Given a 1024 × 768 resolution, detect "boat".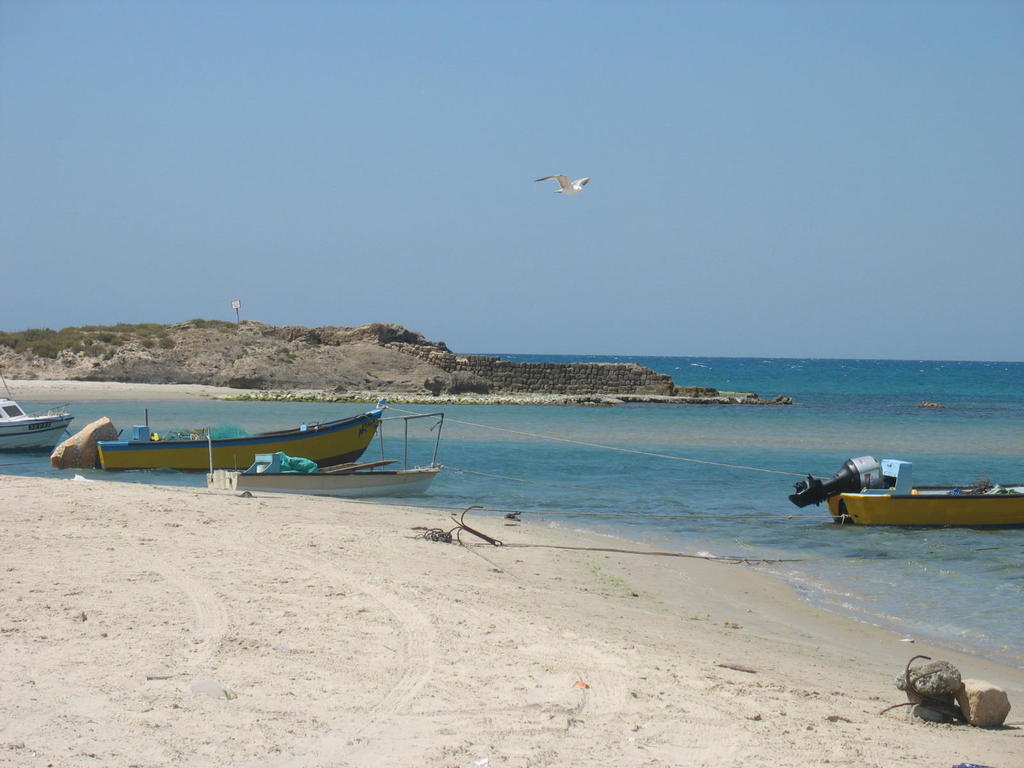
(left=102, top=396, right=385, bottom=470).
